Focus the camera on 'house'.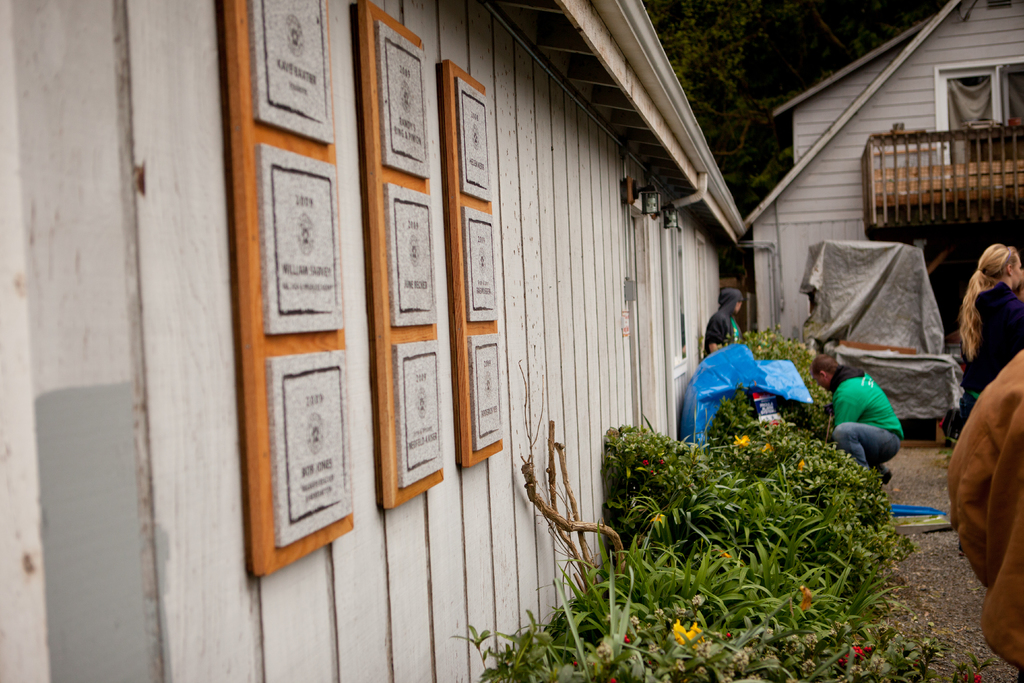
Focus region: 4:0:735:682.
